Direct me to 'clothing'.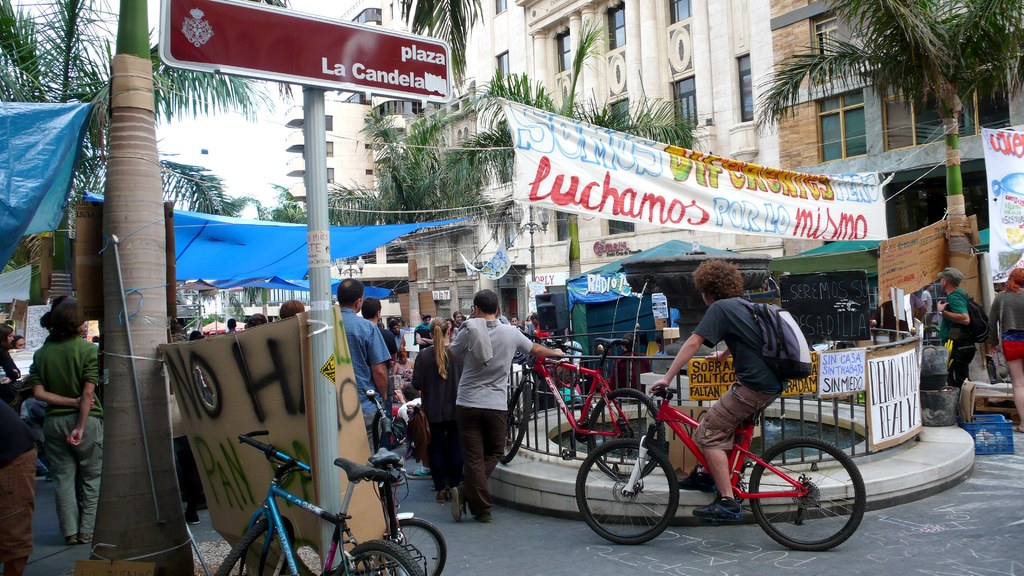
Direction: (378, 330, 397, 410).
